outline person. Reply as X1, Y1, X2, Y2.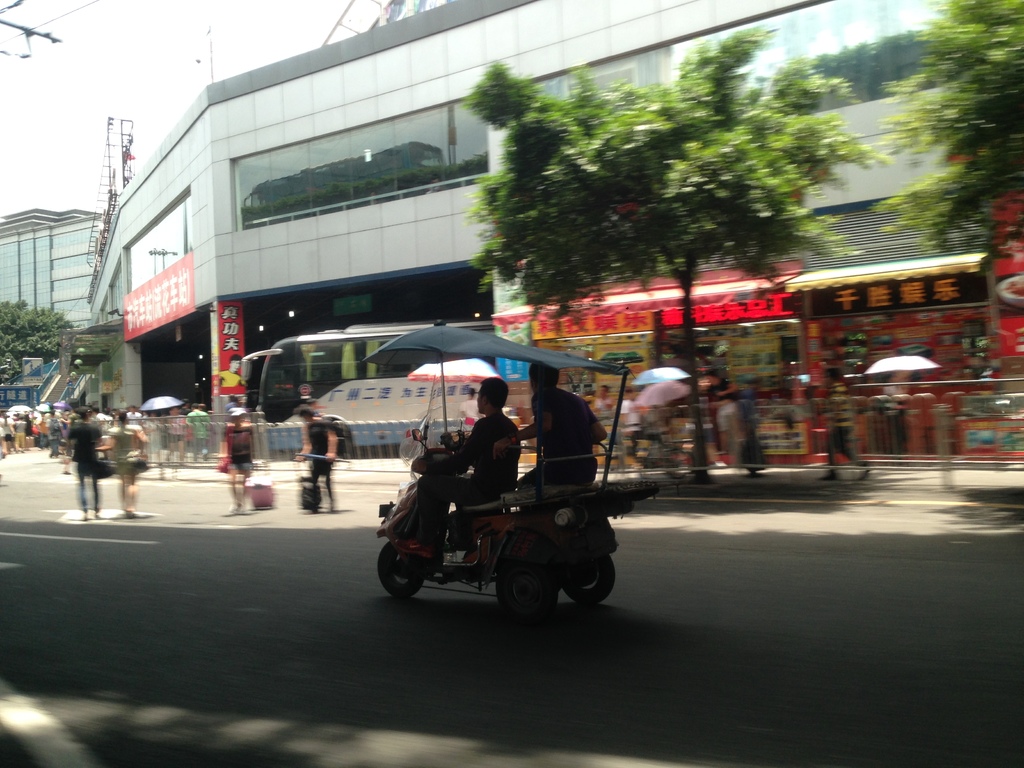
293, 403, 343, 513.
